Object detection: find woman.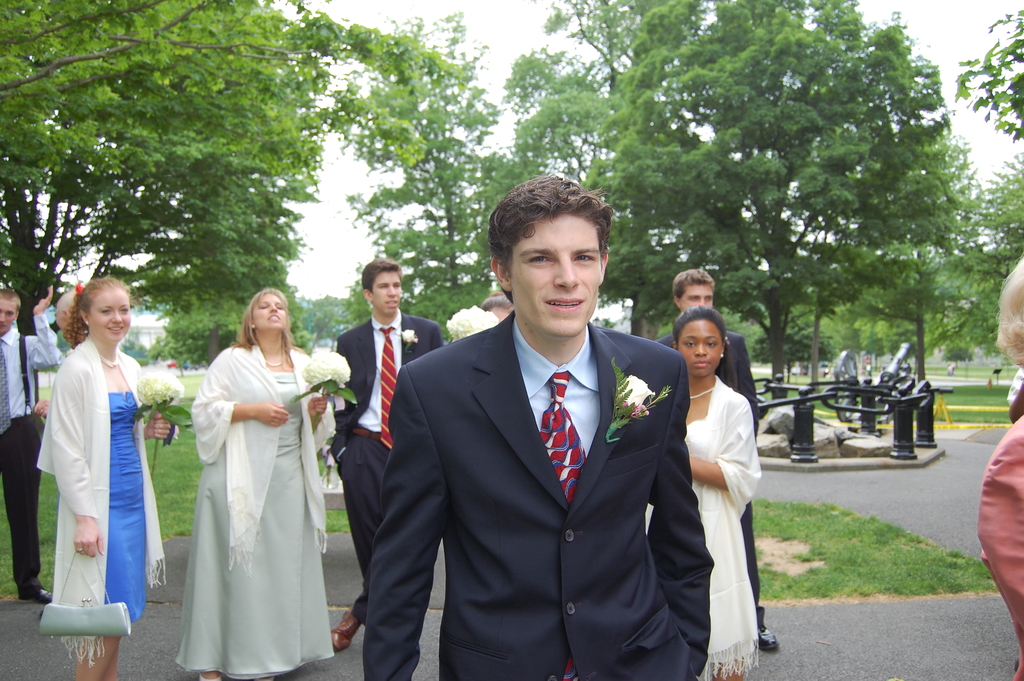
bbox(669, 304, 767, 680).
